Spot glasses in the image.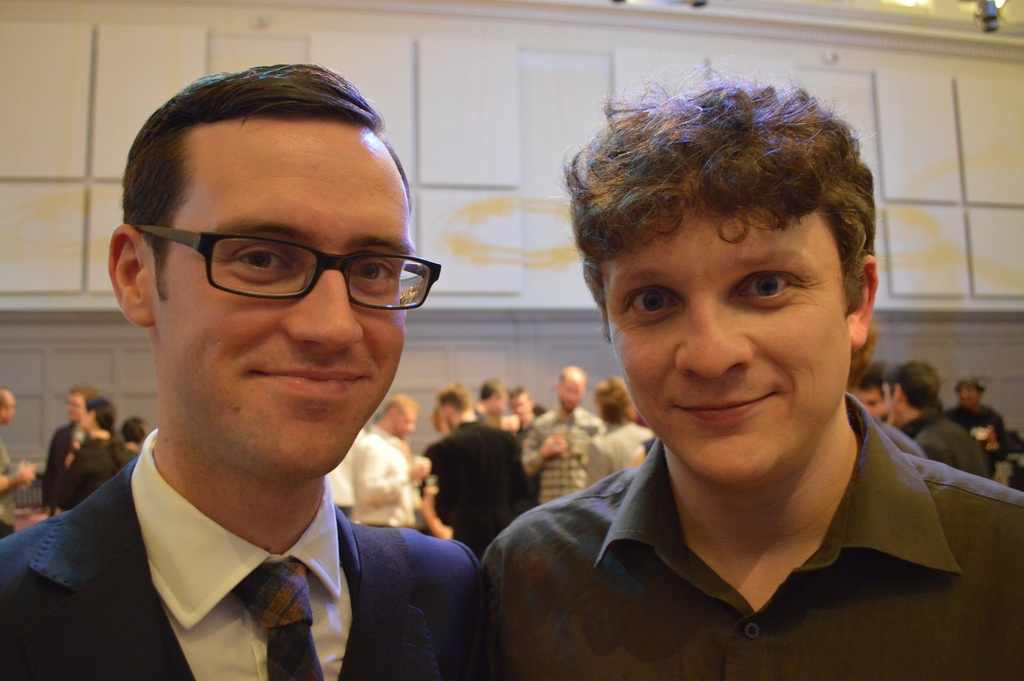
glasses found at [134, 224, 441, 310].
